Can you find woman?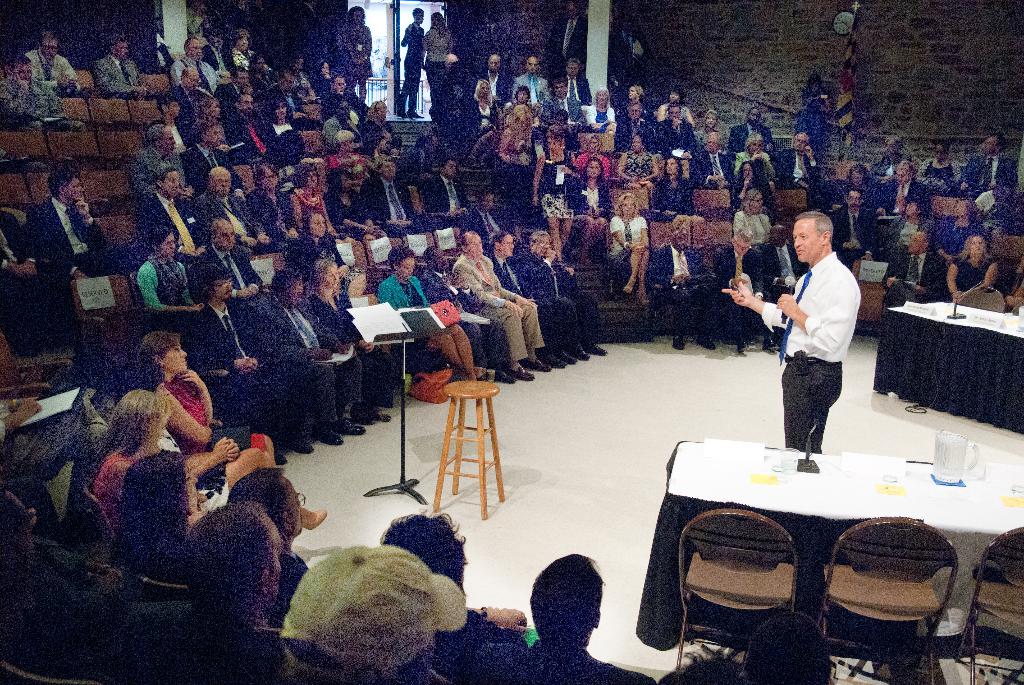
Yes, bounding box: bbox=[731, 162, 774, 221].
